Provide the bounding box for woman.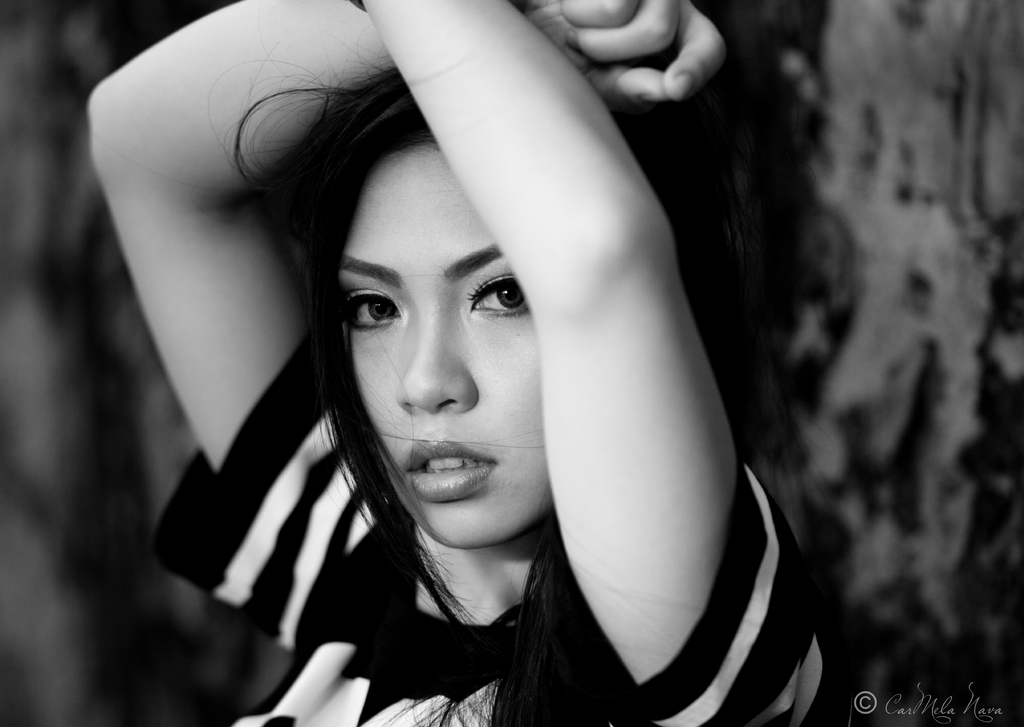
x1=88 y1=13 x2=843 y2=714.
